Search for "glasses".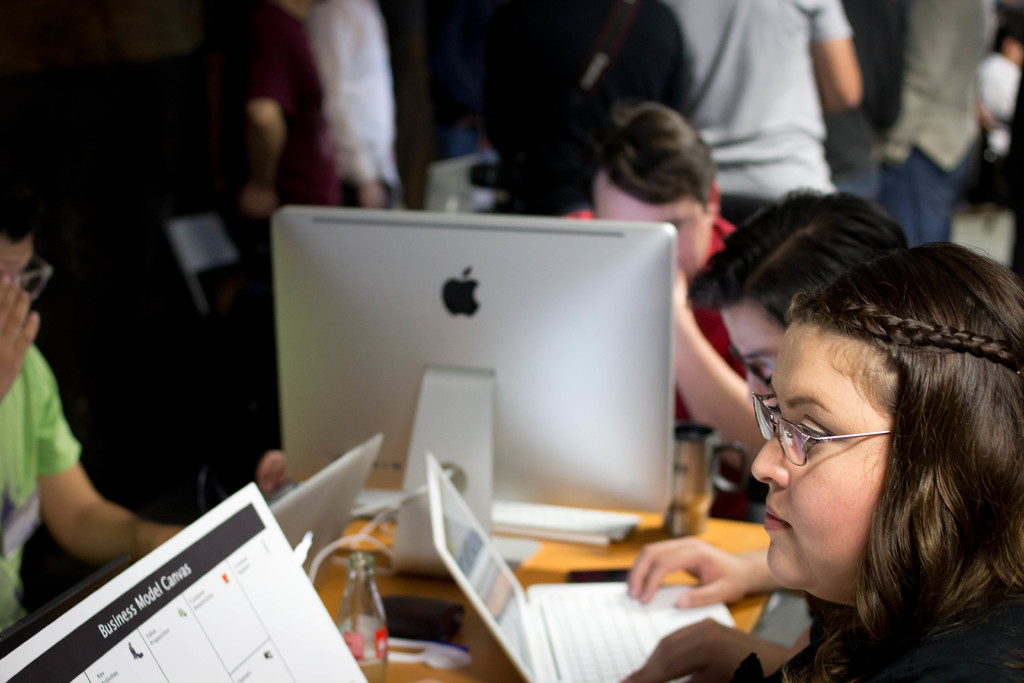
Found at [748, 378, 899, 470].
